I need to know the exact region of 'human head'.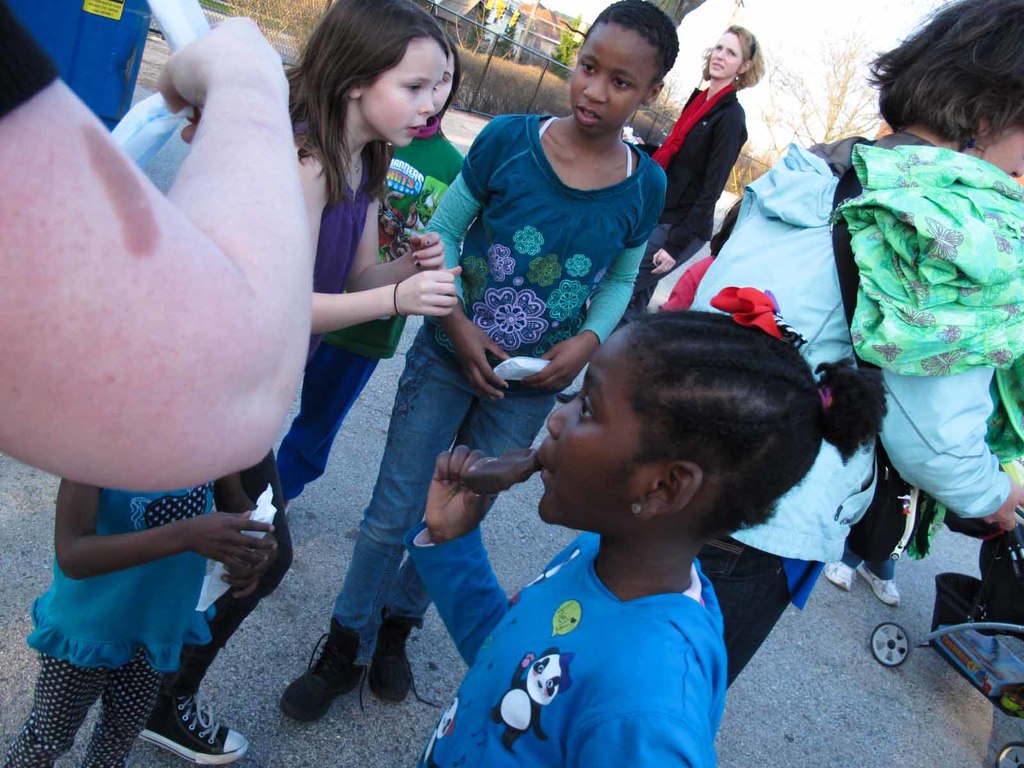
Region: [left=703, top=22, right=762, bottom=77].
